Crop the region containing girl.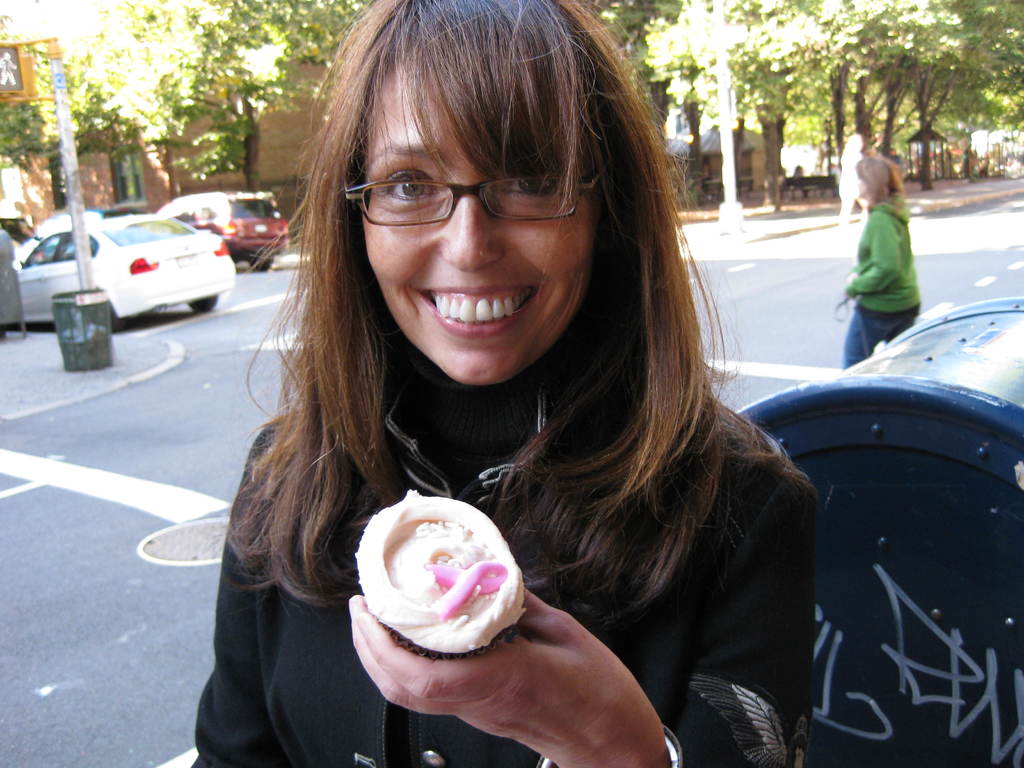
Crop region: select_region(175, 0, 820, 767).
